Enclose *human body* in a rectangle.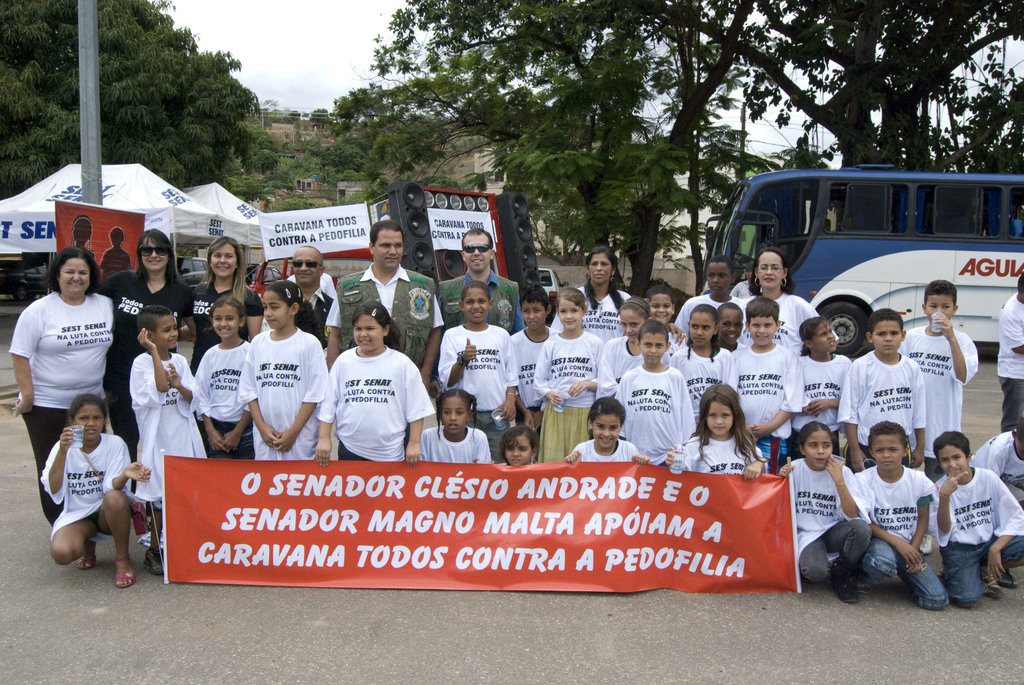
<bbox>268, 243, 343, 381</bbox>.
